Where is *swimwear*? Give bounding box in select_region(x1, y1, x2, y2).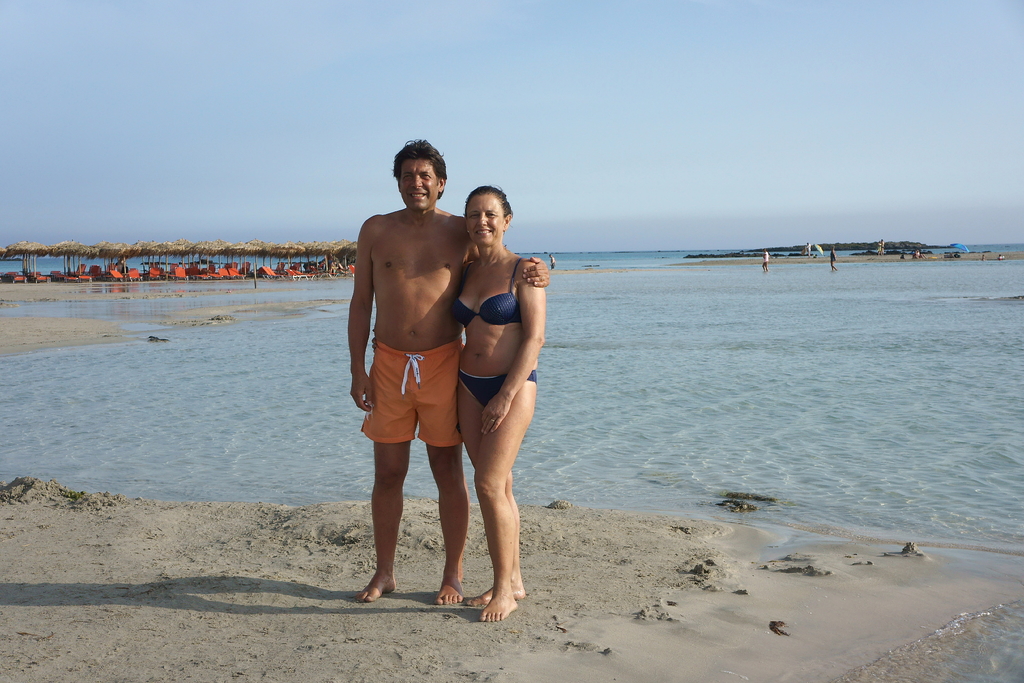
select_region(453, 253, 528, 327).
